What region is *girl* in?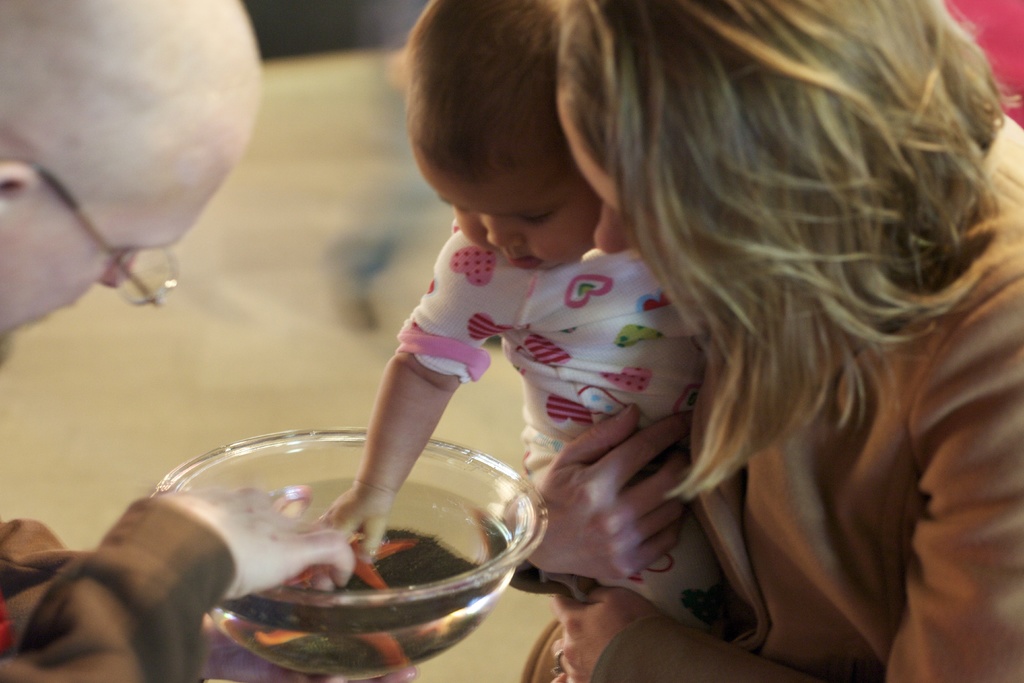
BBox(308, 0, 719, 650).
